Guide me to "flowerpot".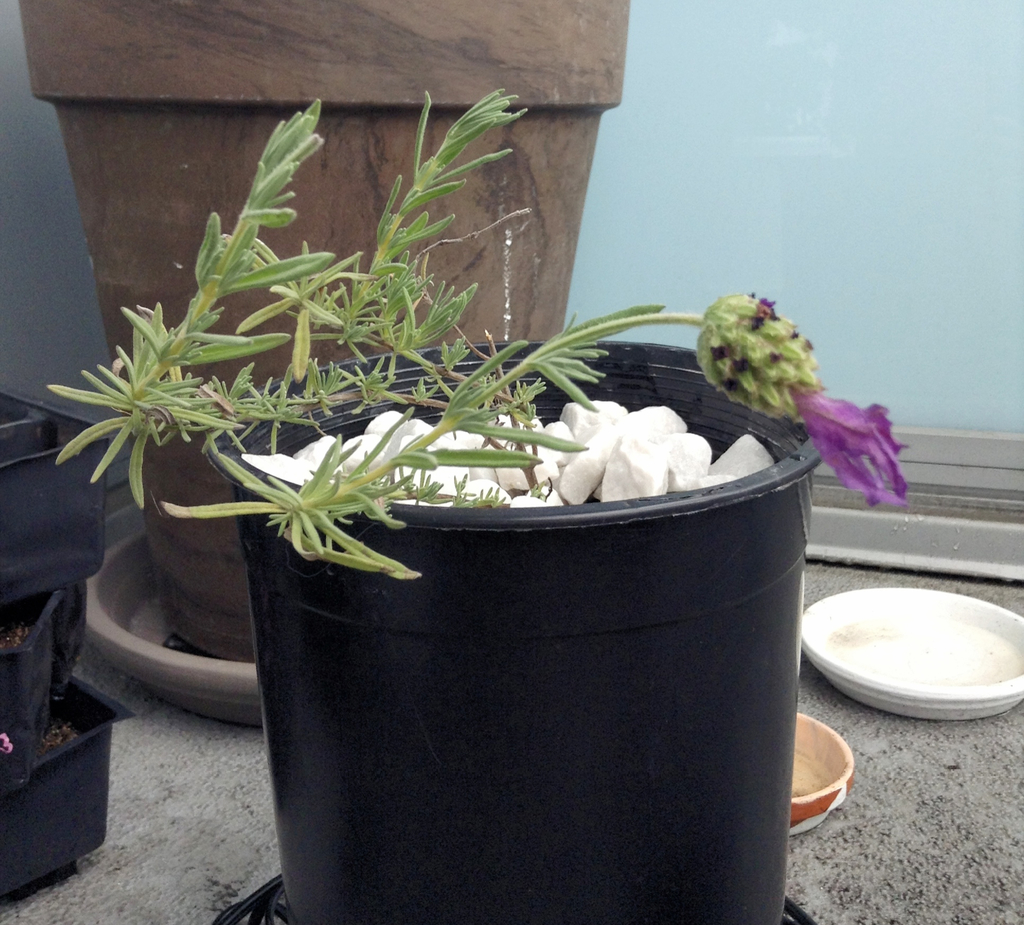
Guidance: locate(203, 341, 820, 924).
